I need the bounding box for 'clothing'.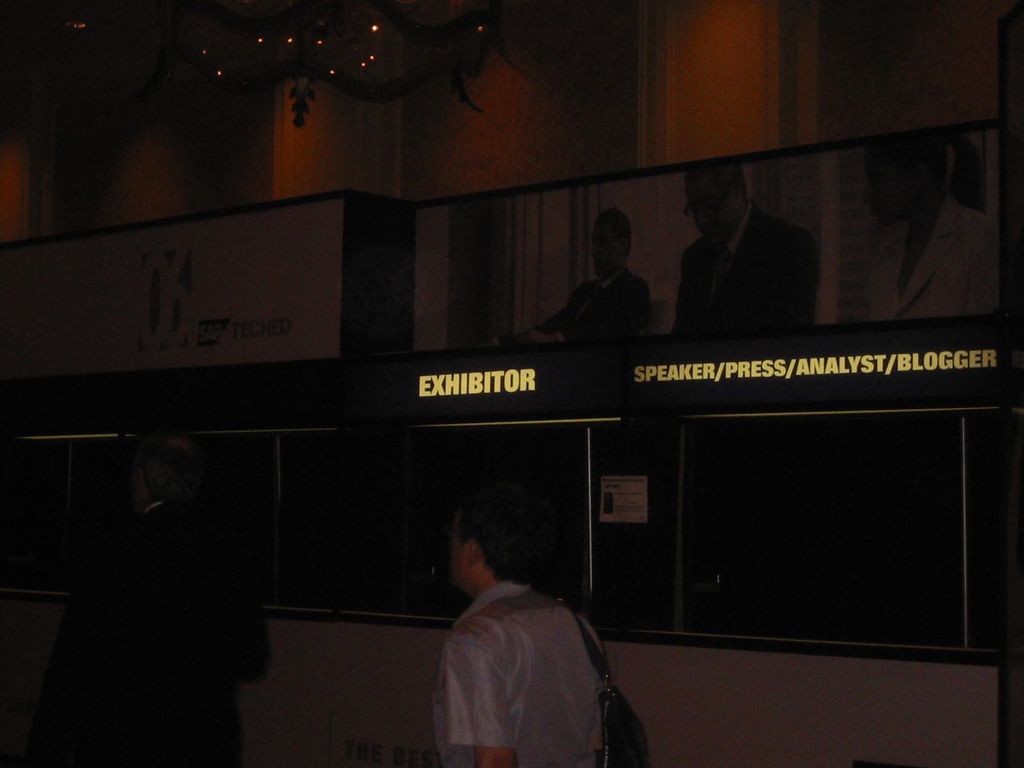
Here it is: bbox=[534, 266, 651, 348].
